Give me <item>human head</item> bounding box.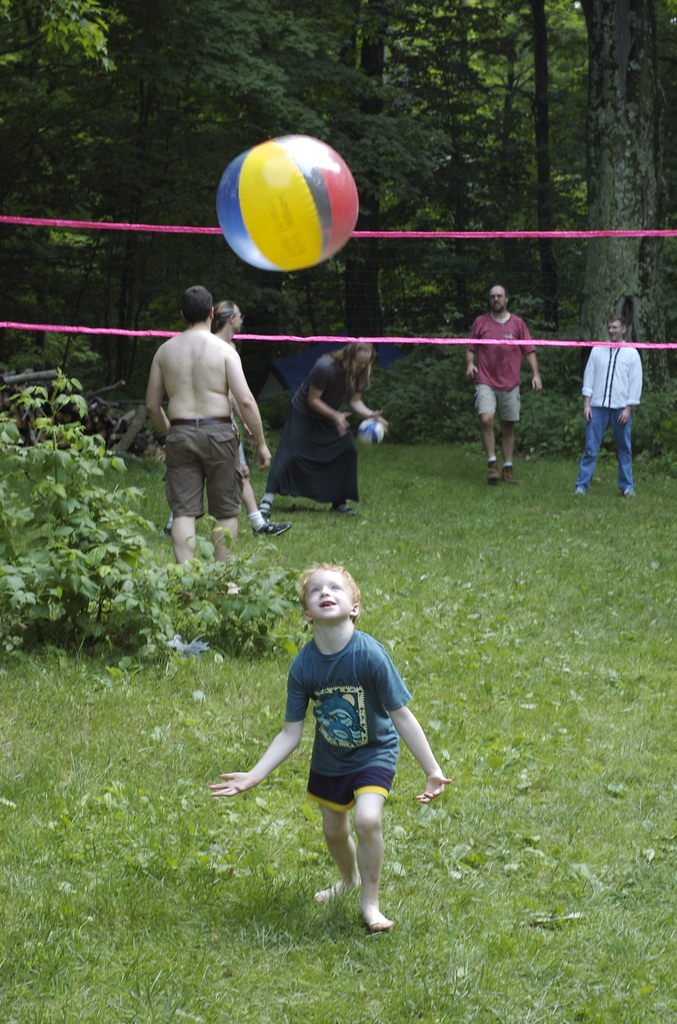
pyautogui.locateOnScreen(330, 344, 375, 376).
